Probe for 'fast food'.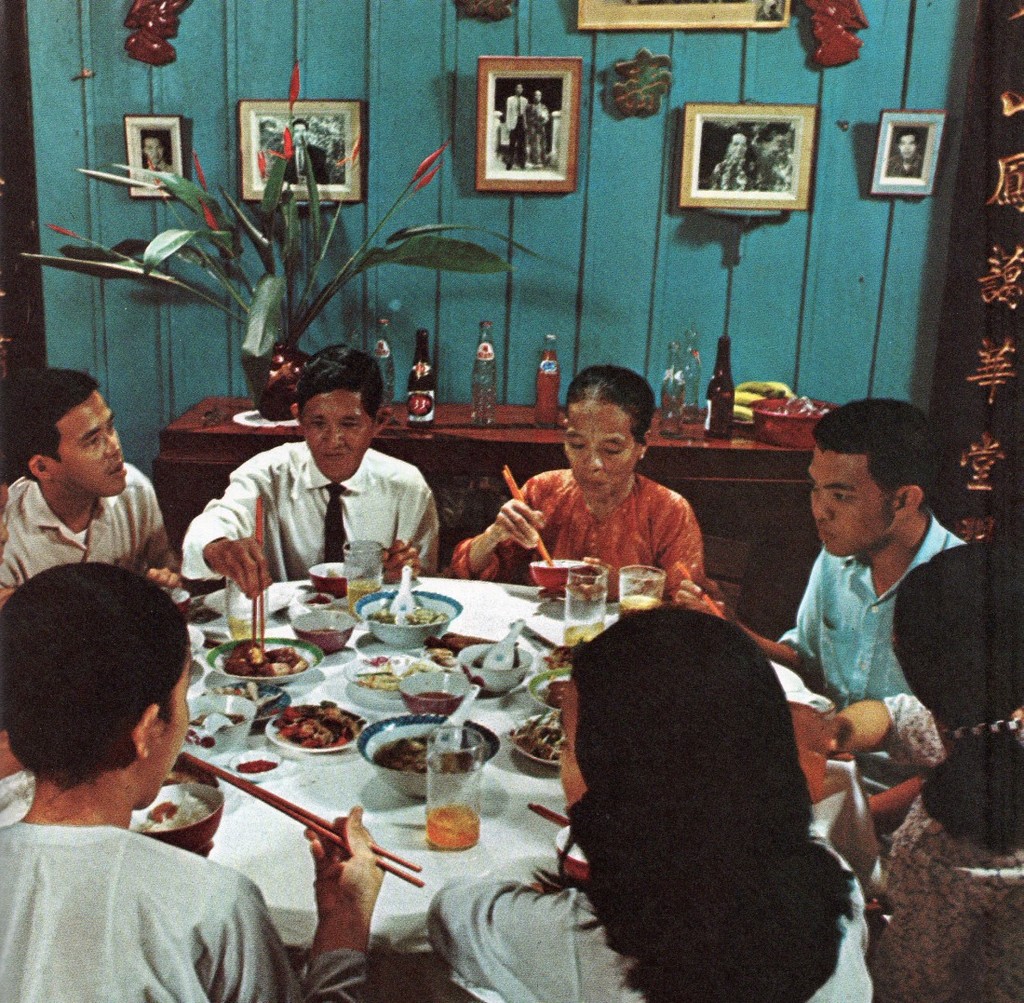
Probe result: [514,706,562,762].
